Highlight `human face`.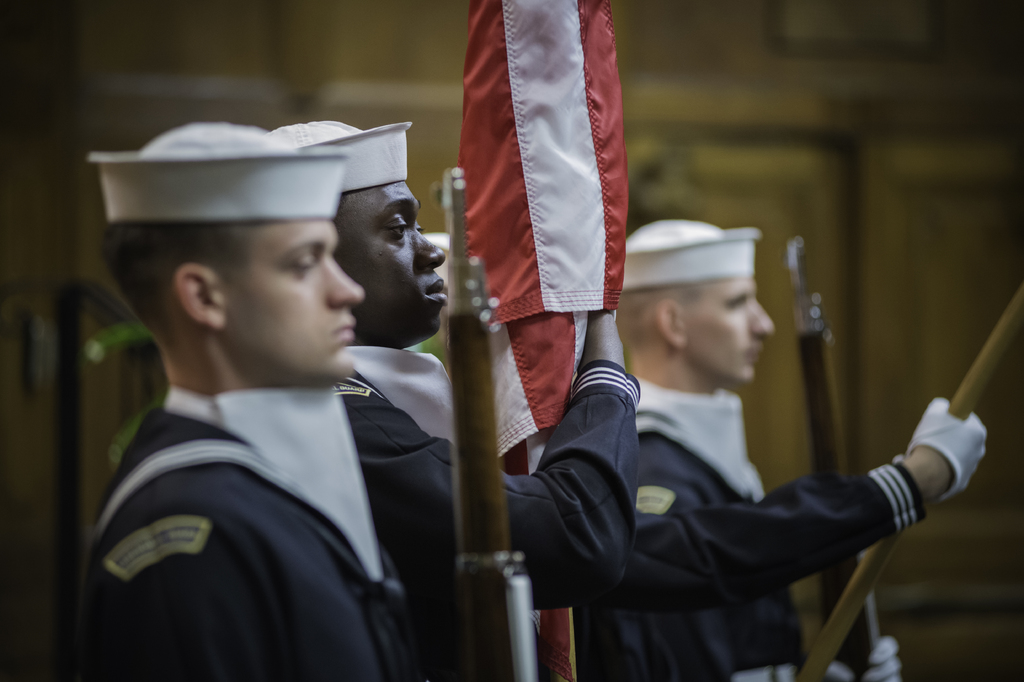
Highlighted region: [223,215,360,386].
